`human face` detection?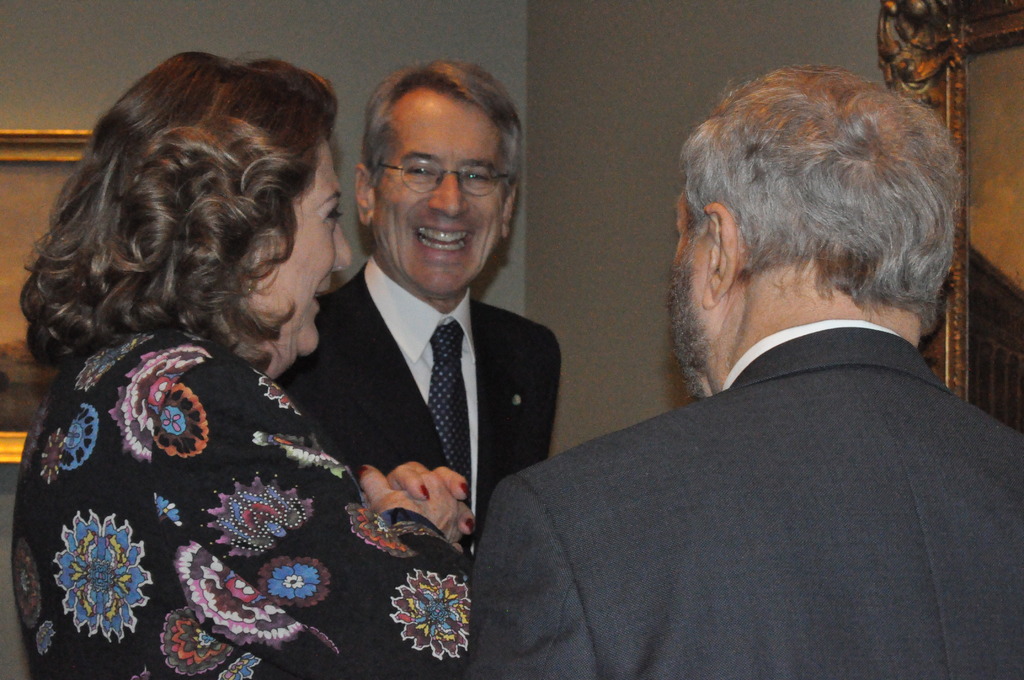
<bbox>260, 145, 349, 353</bbox>
